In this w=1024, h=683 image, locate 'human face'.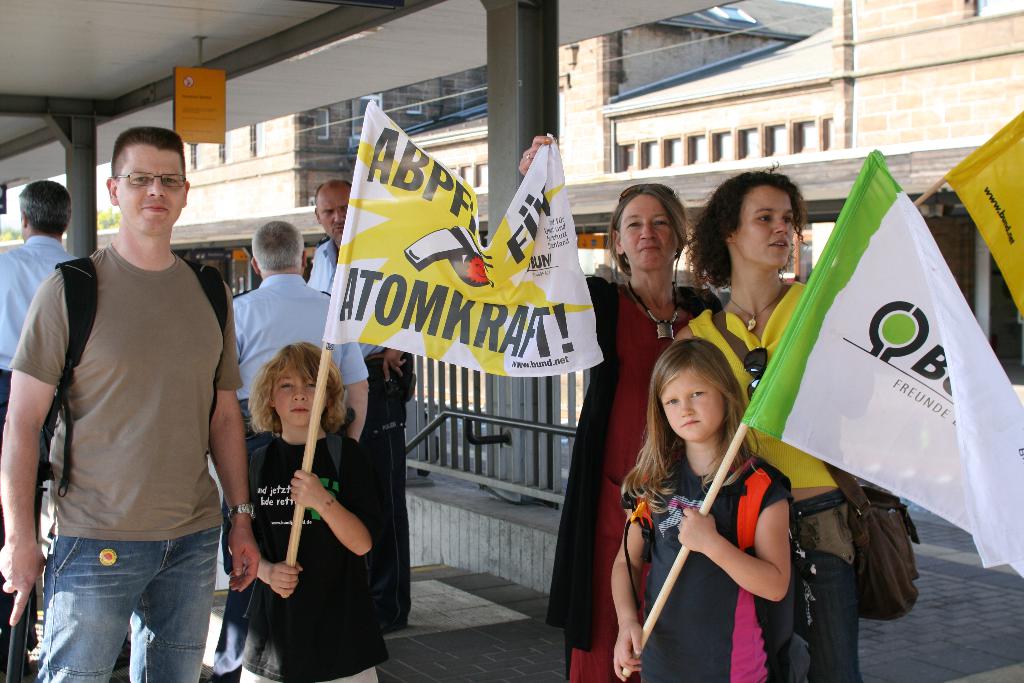
Bounding box: <region>660, 368, 728, 443</region>.
